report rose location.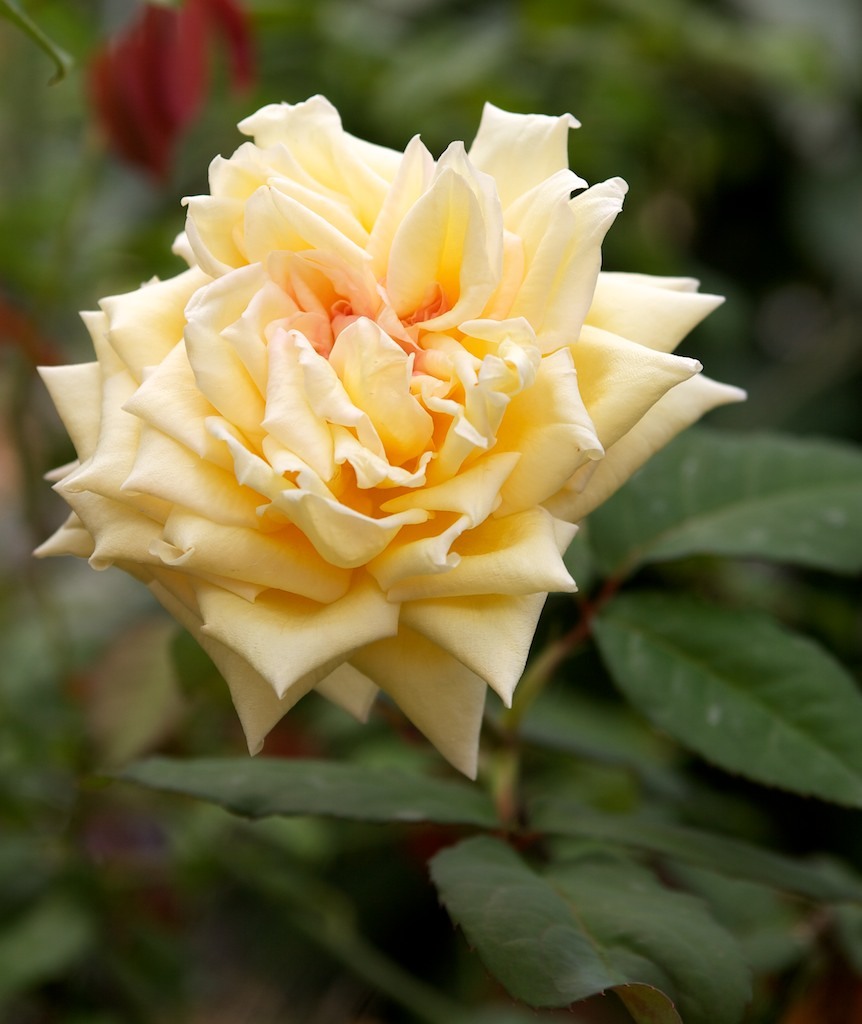
Report: locate(30, 99, 743, 782).
